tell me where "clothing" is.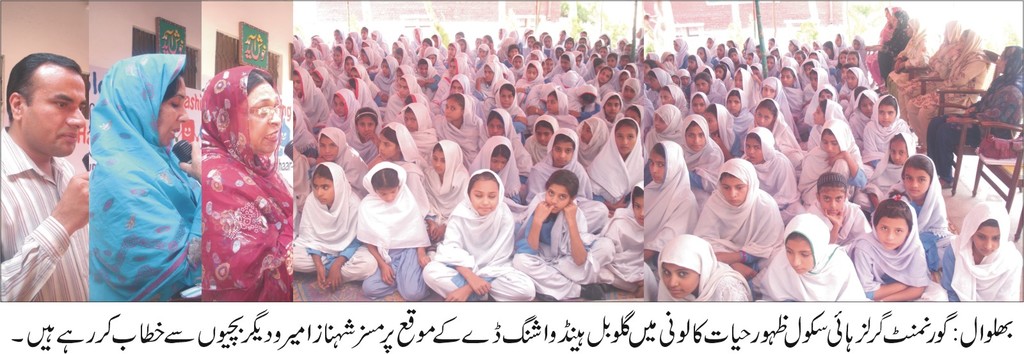
"clothing" is at <box>584,62,610,90</box>.
